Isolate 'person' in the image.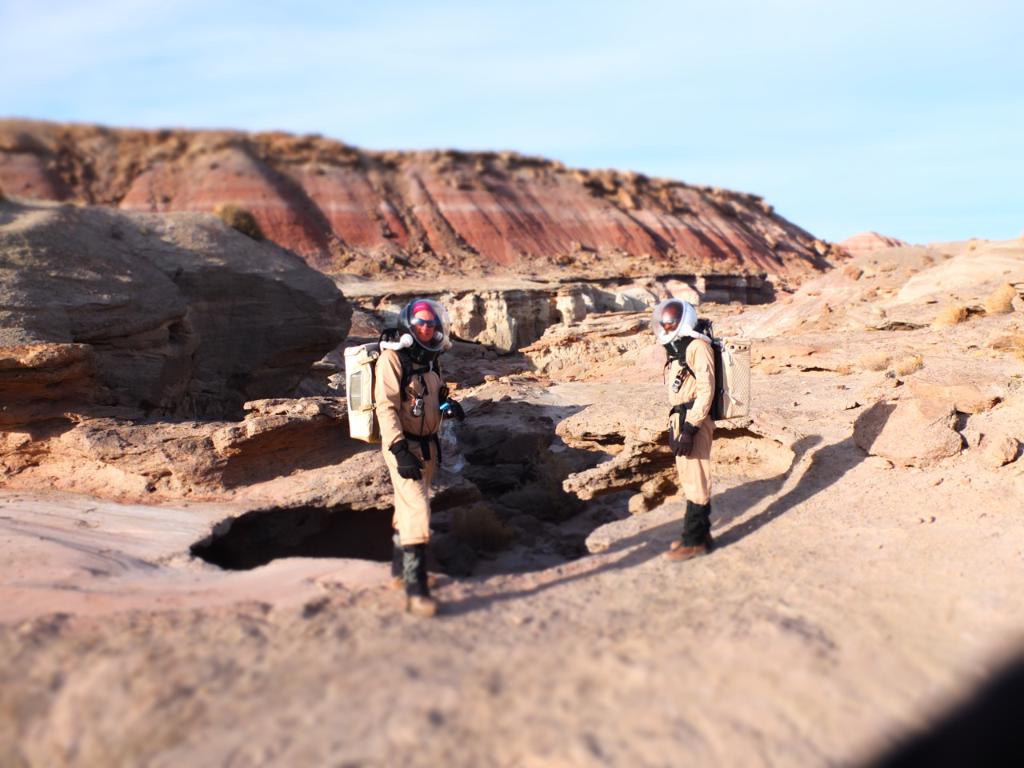
Isolated region: 651:294:727:566.
